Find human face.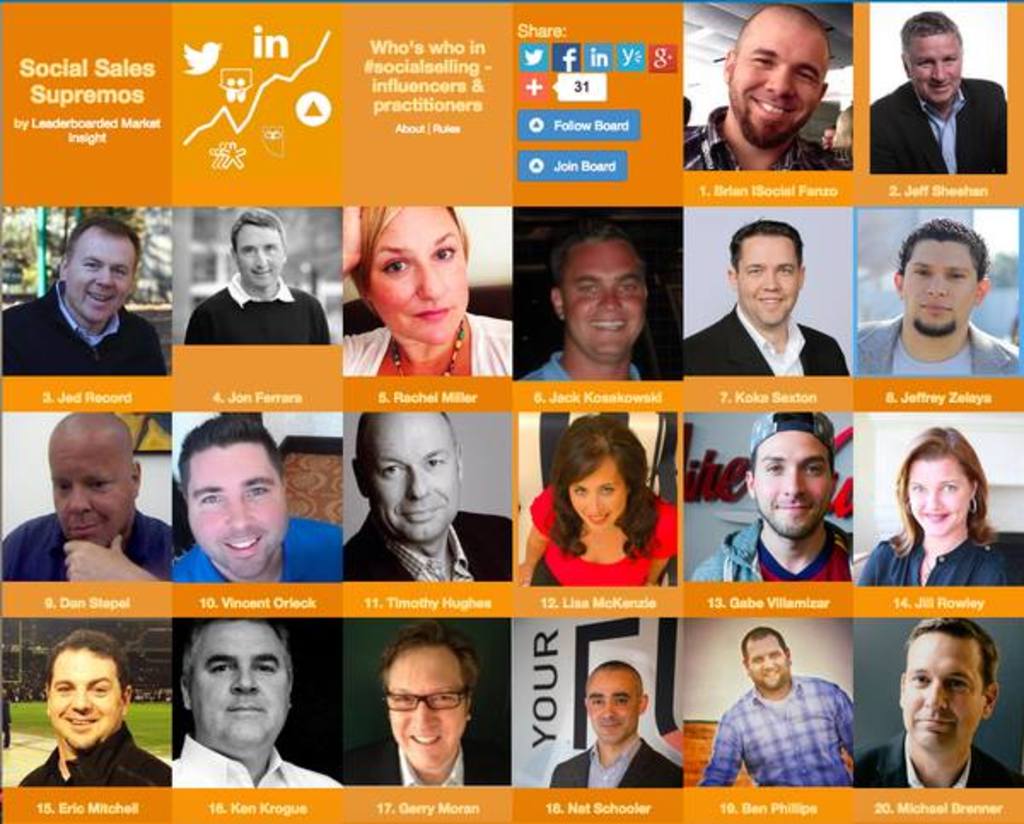
67, 237, 138, 322.
